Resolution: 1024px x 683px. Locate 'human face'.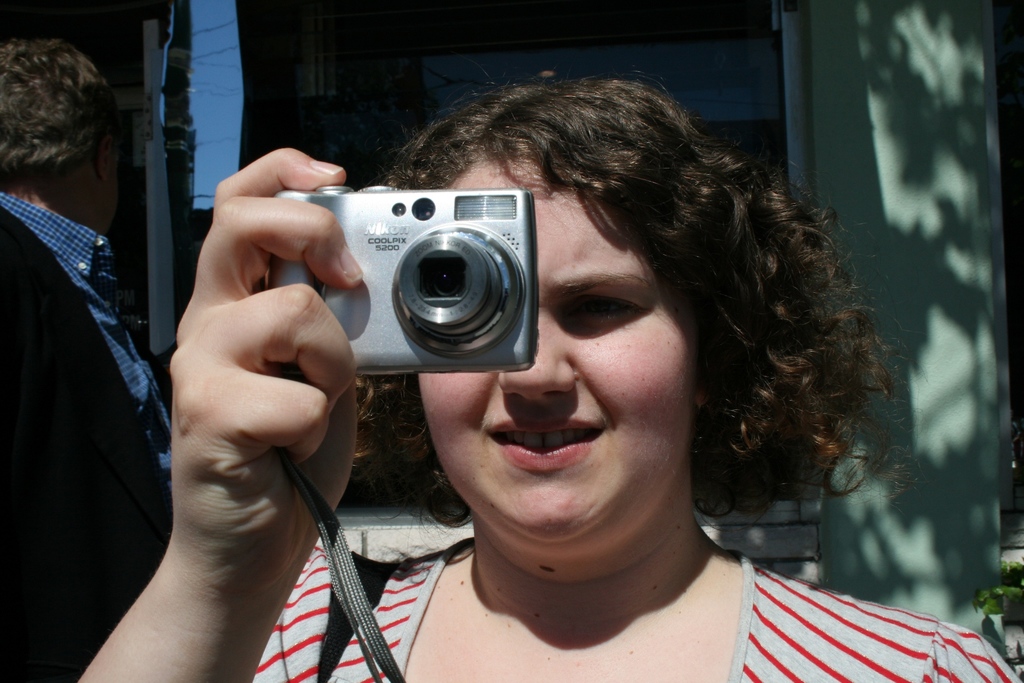
101/140/122/234.
